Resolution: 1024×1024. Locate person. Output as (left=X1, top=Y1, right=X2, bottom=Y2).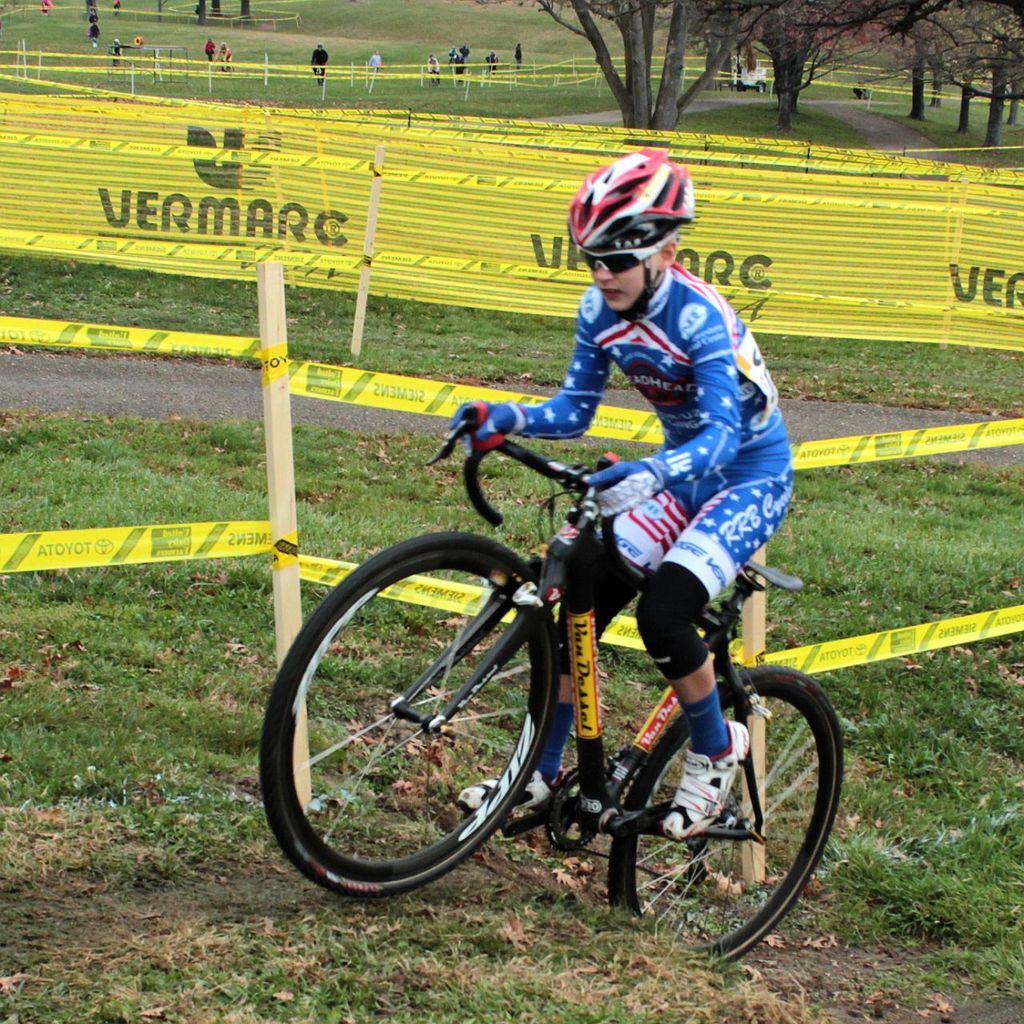
(left=85, top=14, right=95, bottom=47).
